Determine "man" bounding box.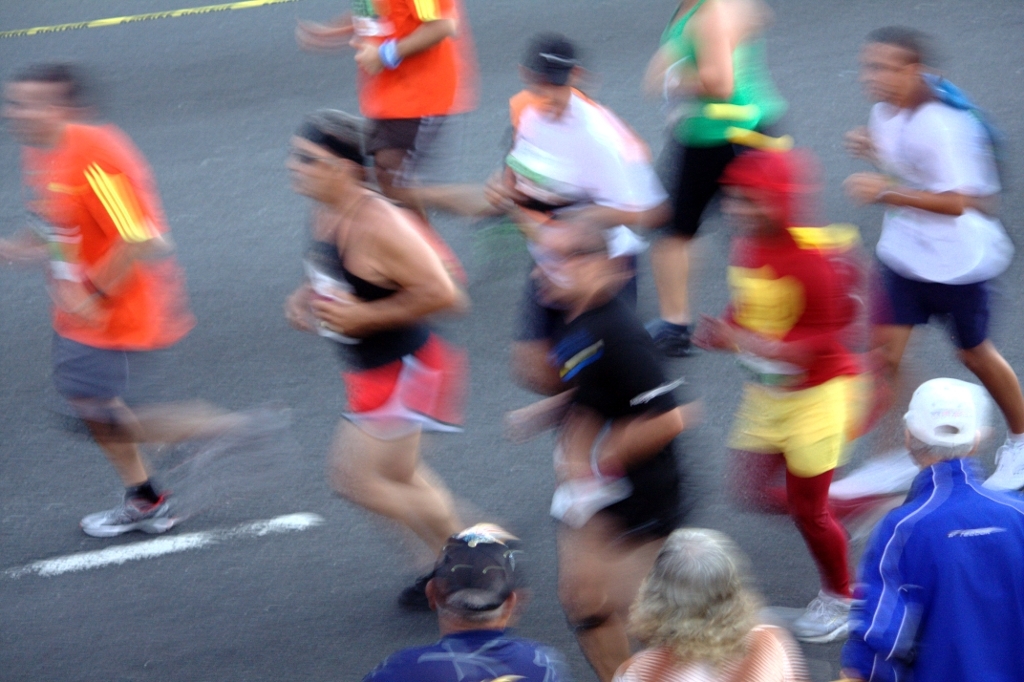
Determined: left=279, top=101, right=476, bottom=622.
